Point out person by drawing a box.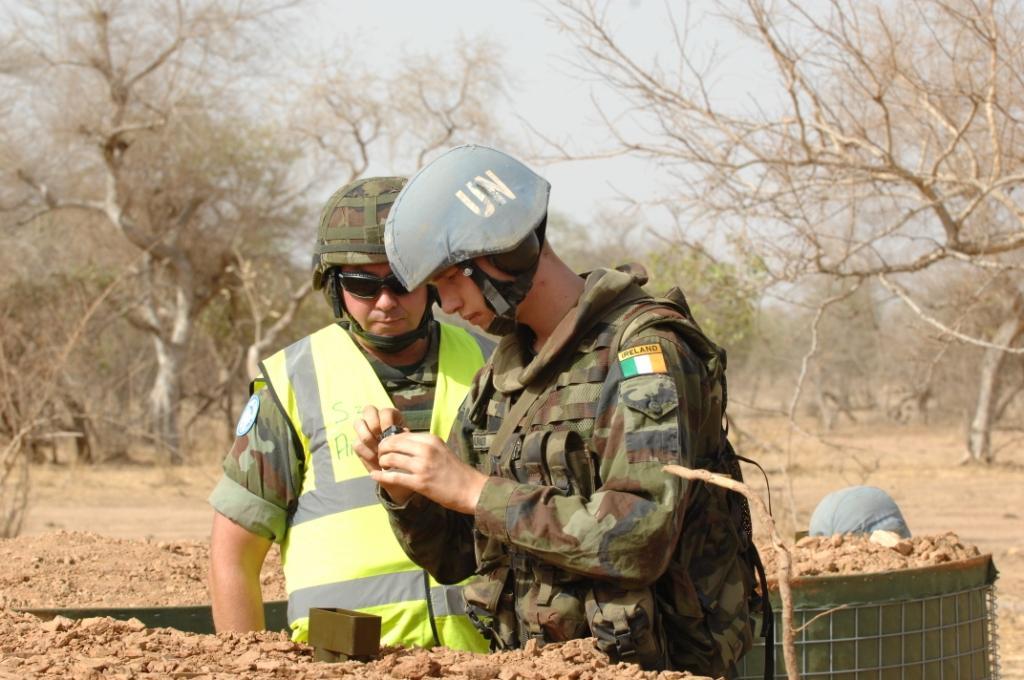
<bbox>360, 145, 762, 679</bbox>.
